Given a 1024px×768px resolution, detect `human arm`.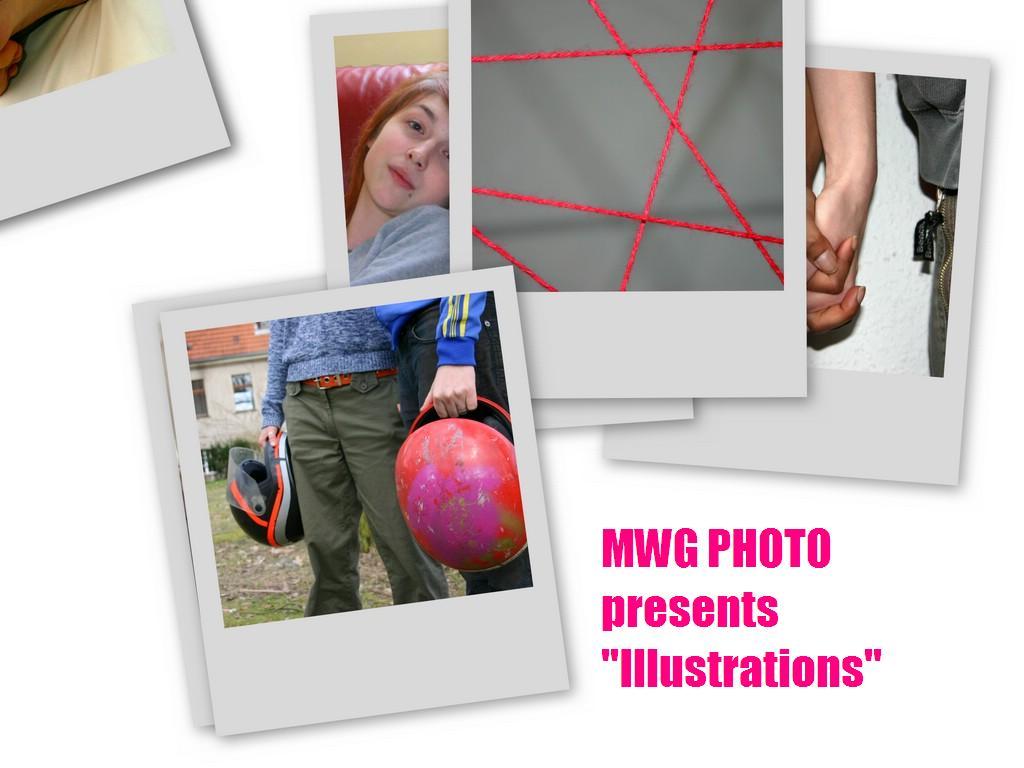
814 62 878 331.
